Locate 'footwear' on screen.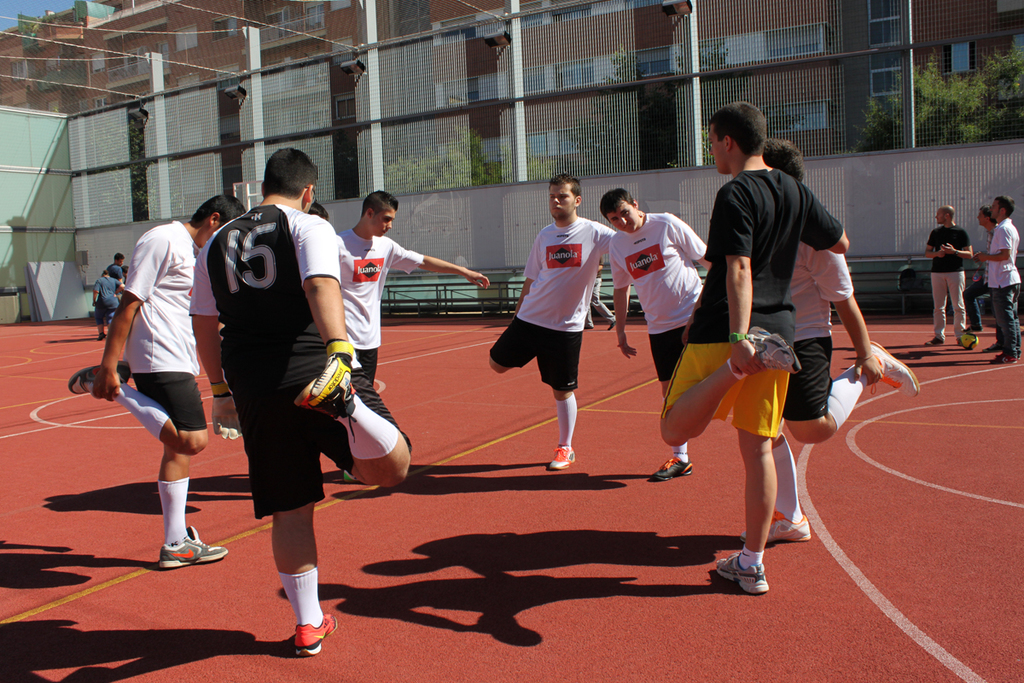
On screen at 259, 572, 322, 658.
